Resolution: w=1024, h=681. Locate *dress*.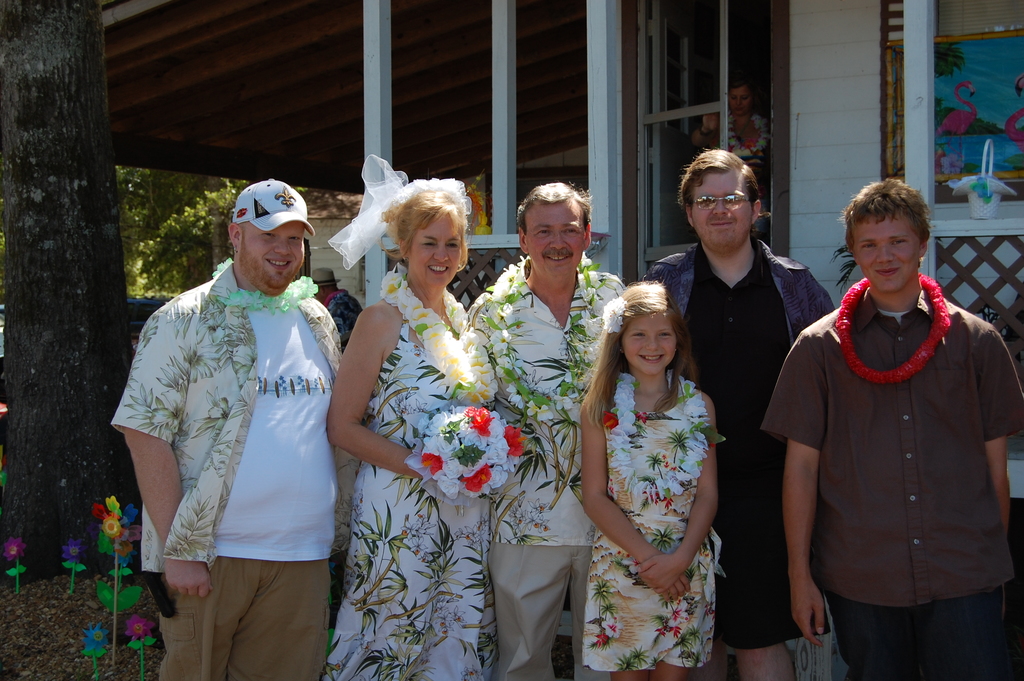
(582, 347, 739, 660).
